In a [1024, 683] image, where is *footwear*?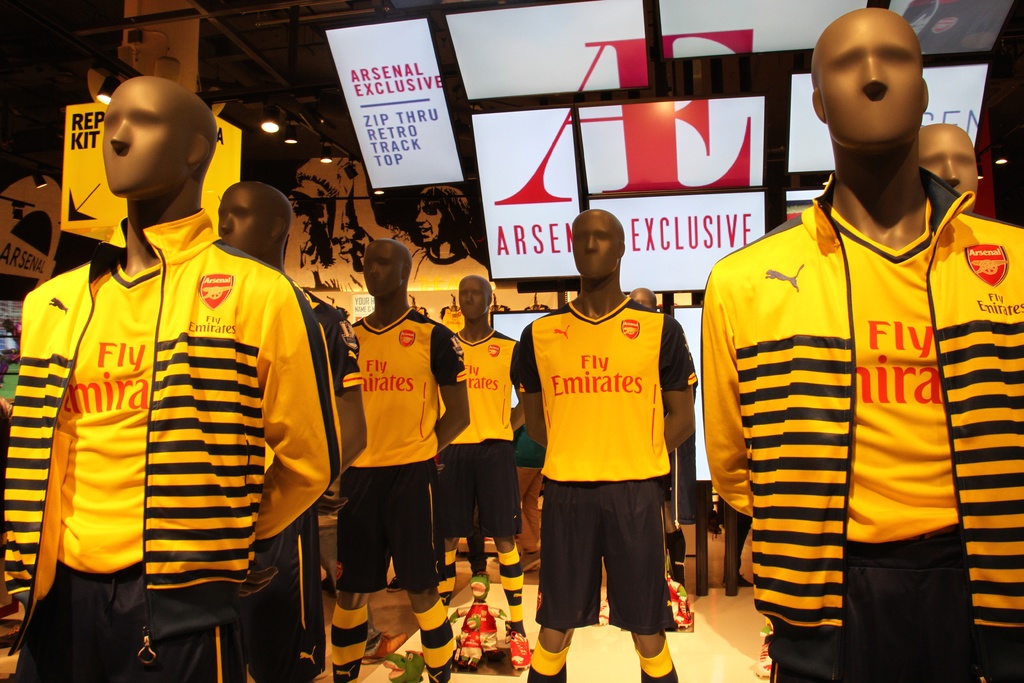
<box>748,617,776,678</box>.
